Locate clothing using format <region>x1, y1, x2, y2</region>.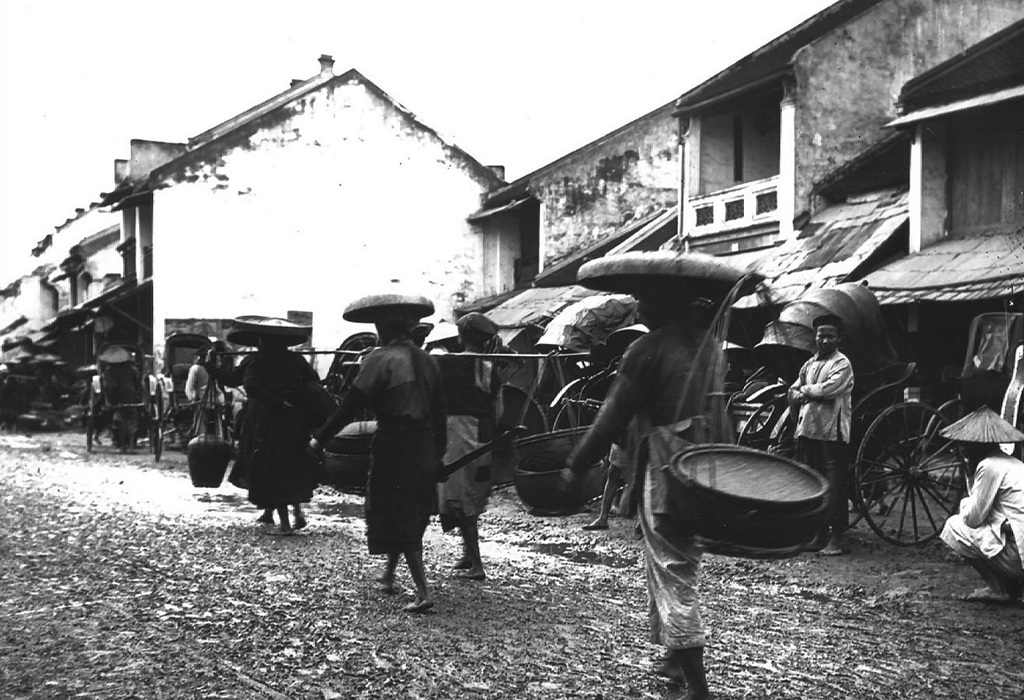
<region>931, 454, 1023, 592</region>.
